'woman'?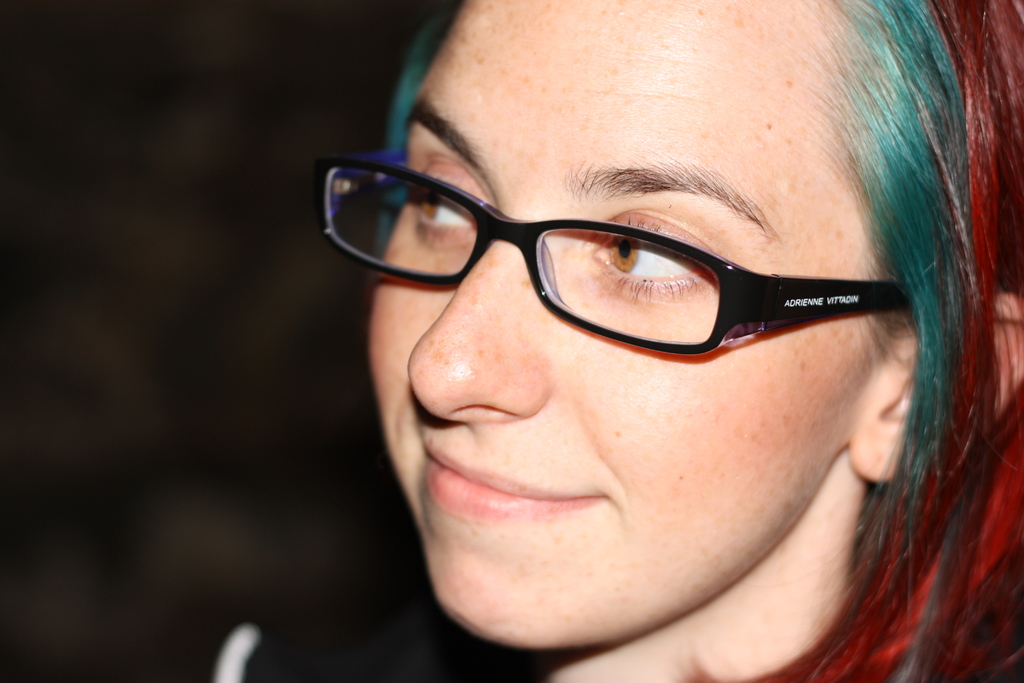
l=234, t=42, r=1023, b=661
